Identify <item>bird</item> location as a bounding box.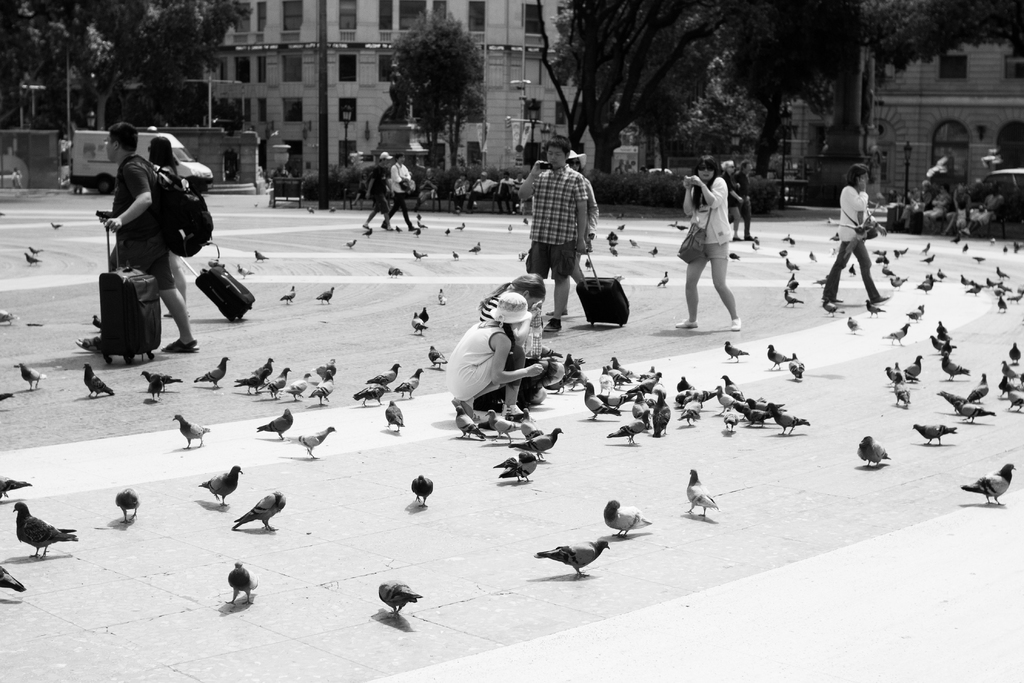
x1=0 y1=390 x2=12 y2=399.
